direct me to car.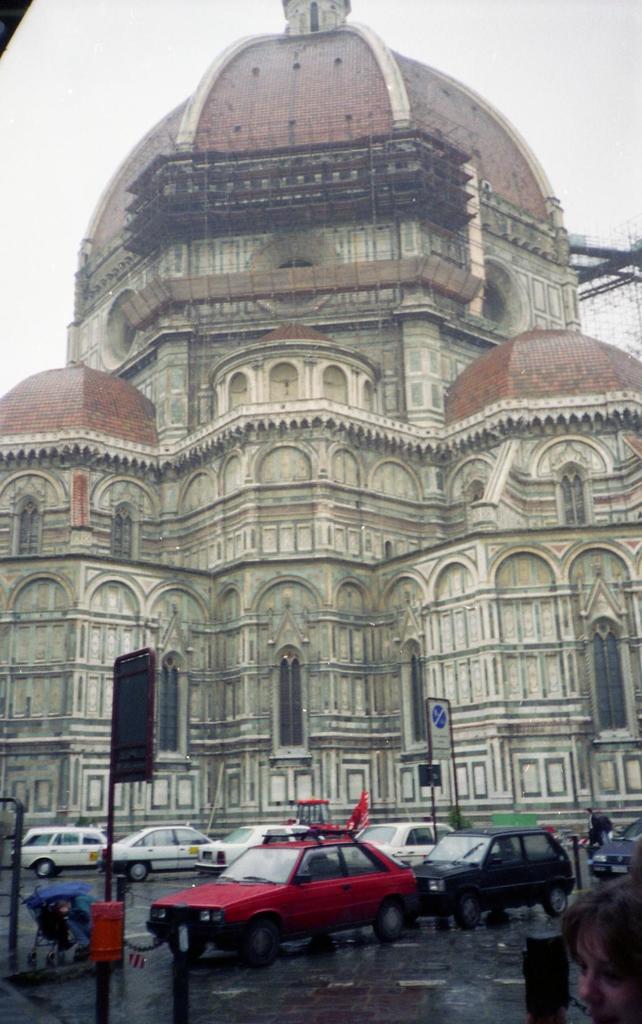
Direction: {"left": 13, "top": 824, "right": 109, "bottom": 880}.
